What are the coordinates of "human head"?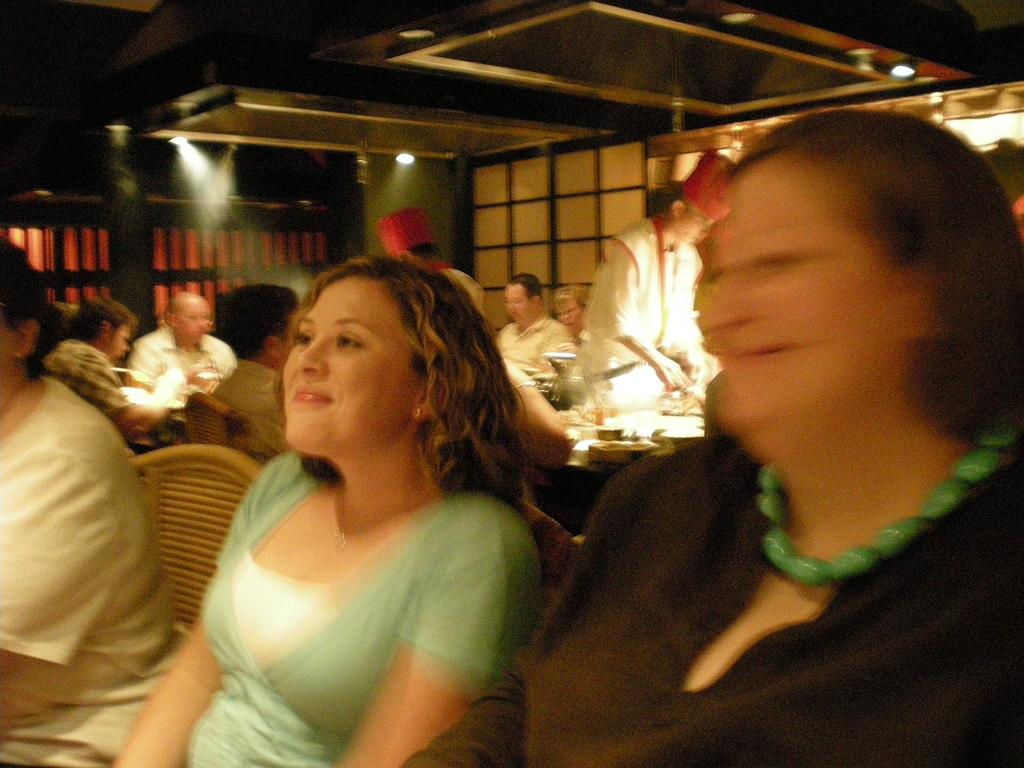
698:108:1023:430.
